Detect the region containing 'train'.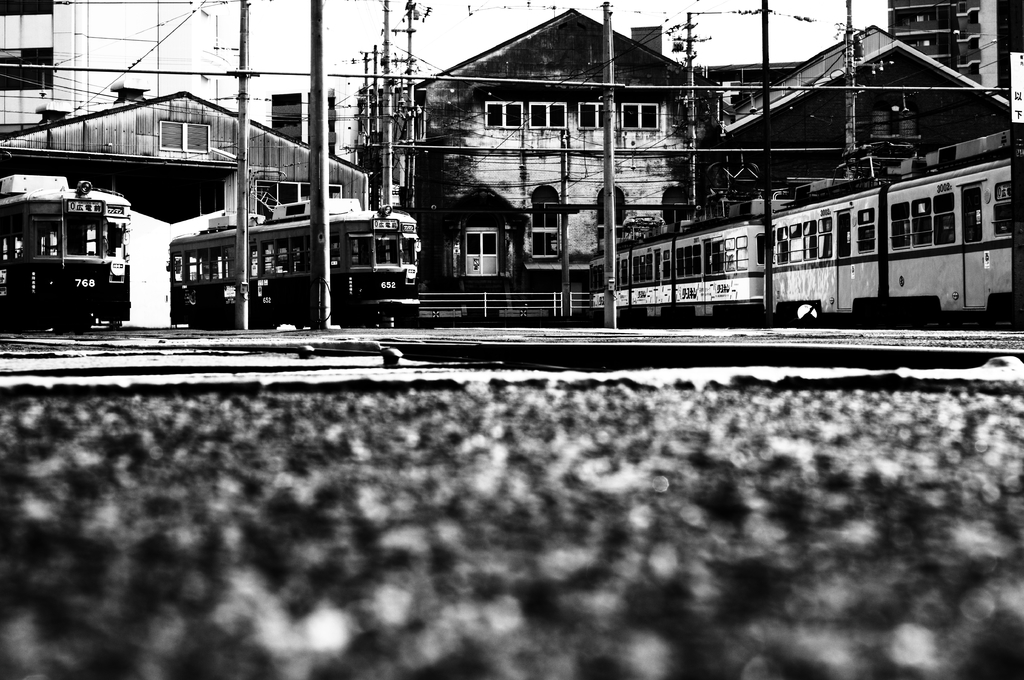
168 168 421 327.
